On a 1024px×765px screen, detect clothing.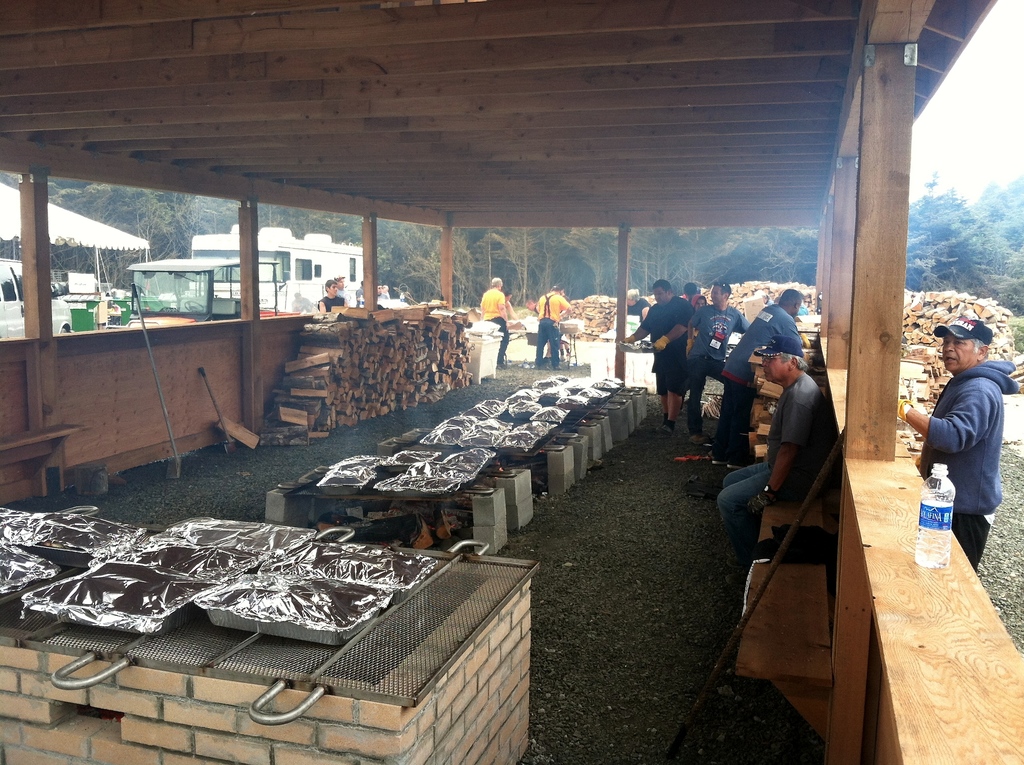
bbox=[641, 297, 696, 393].
